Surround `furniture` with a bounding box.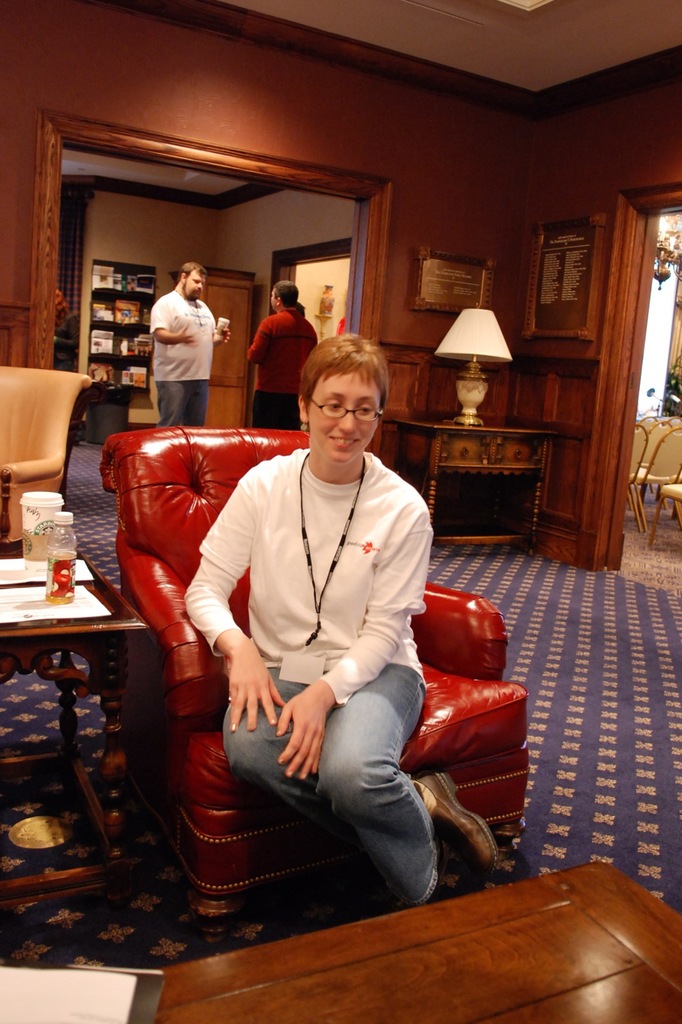
(left=0, top=364, right=94, bottom=560).
